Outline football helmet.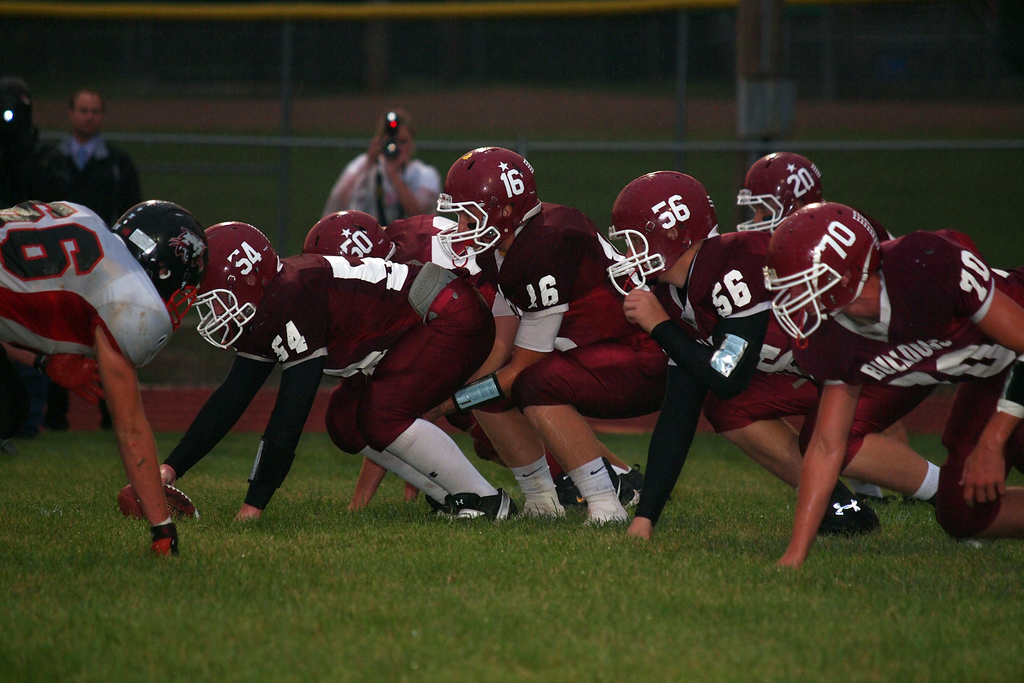
Outline: select_region(300, 208, 399, 262).
